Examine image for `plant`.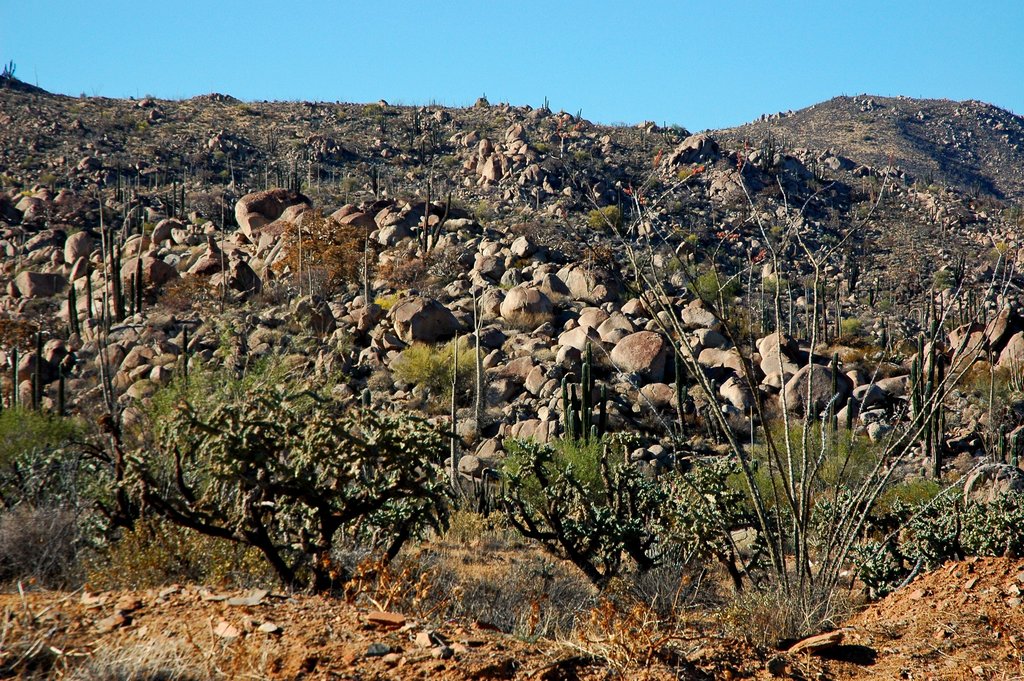
Examination result: select_region(66, 147, 74, 193).
